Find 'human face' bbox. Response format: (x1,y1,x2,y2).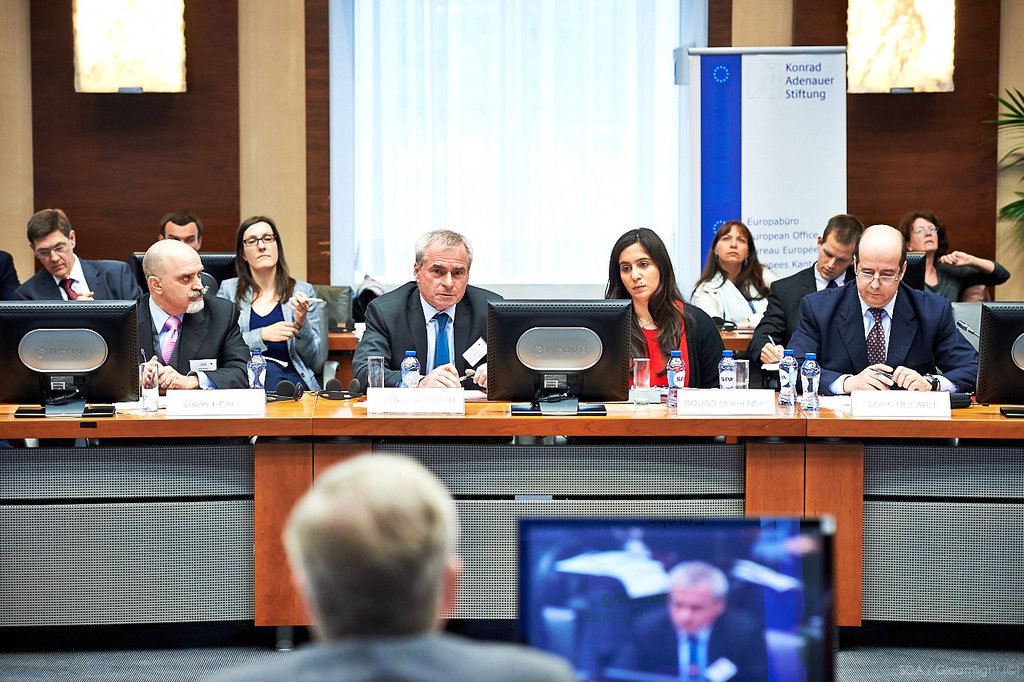
(907,220,944,255).
